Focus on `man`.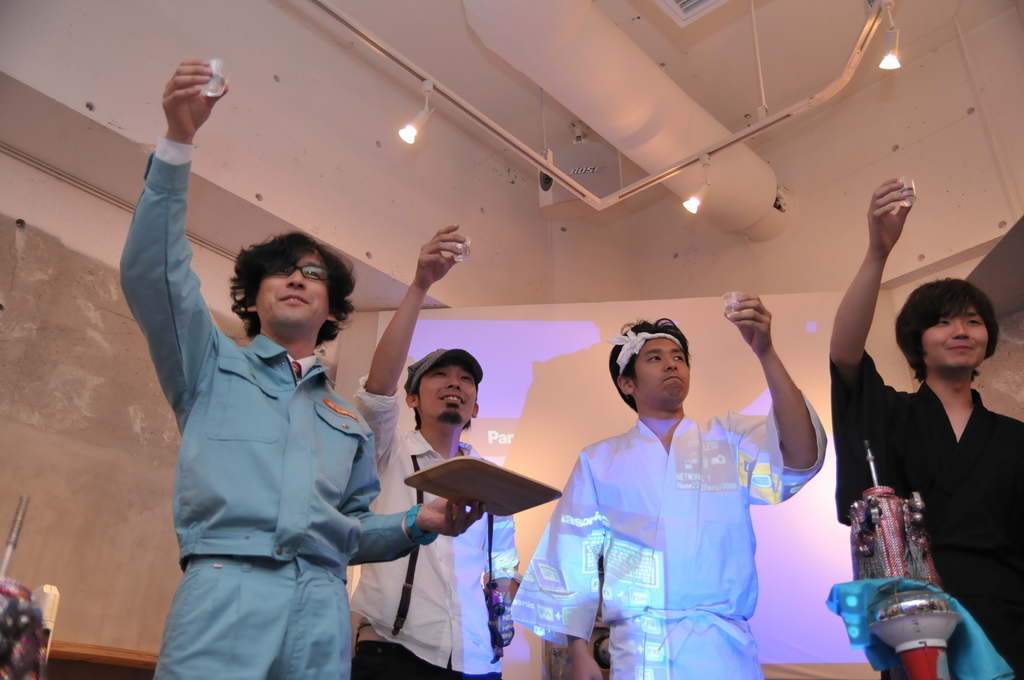
Focused at (116,59,485,679).
